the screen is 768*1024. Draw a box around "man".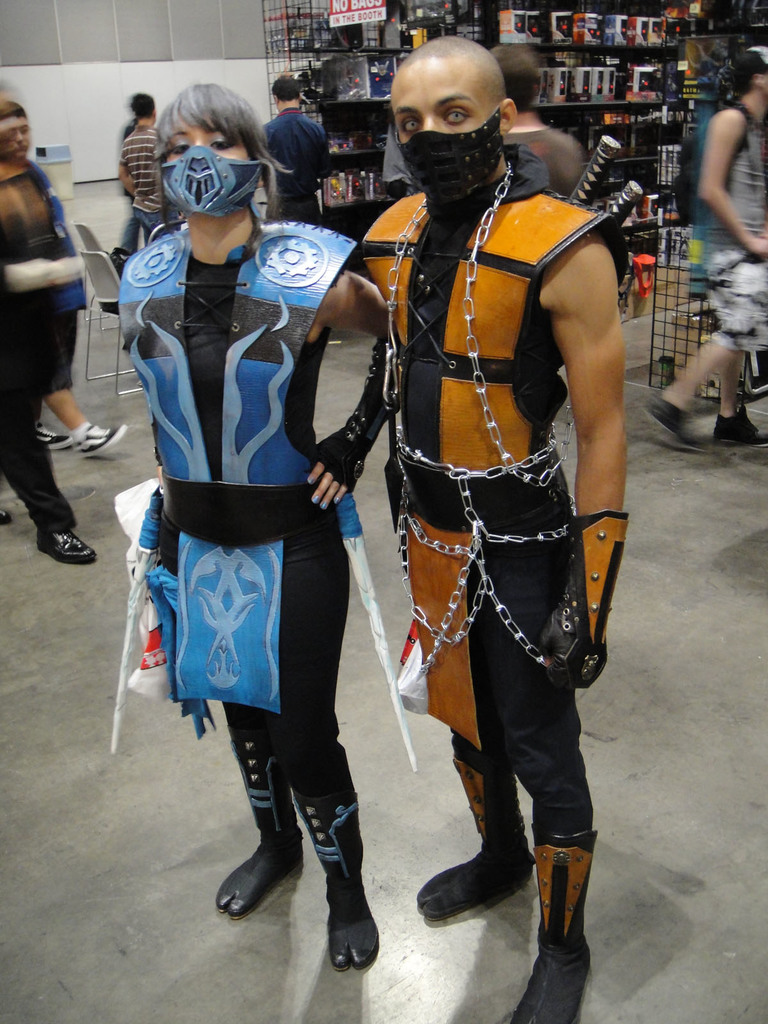
<region>115, 88, 164, 241</region>.
